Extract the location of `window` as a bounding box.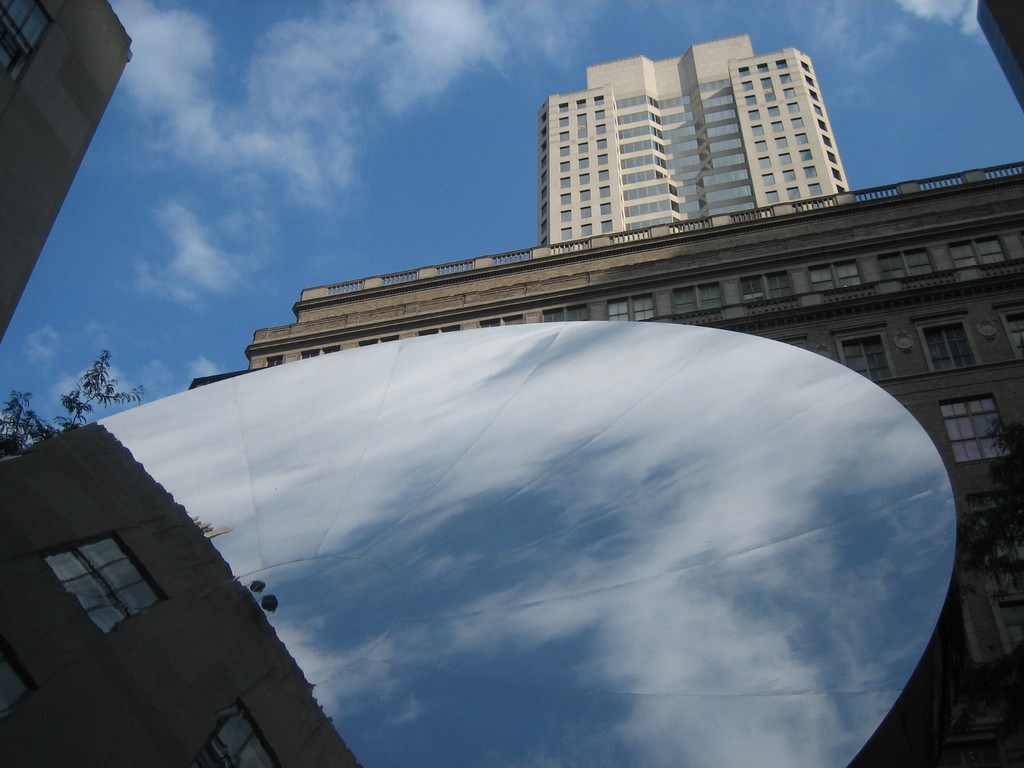
(left=918, top=323, right=977, bottom=372).
